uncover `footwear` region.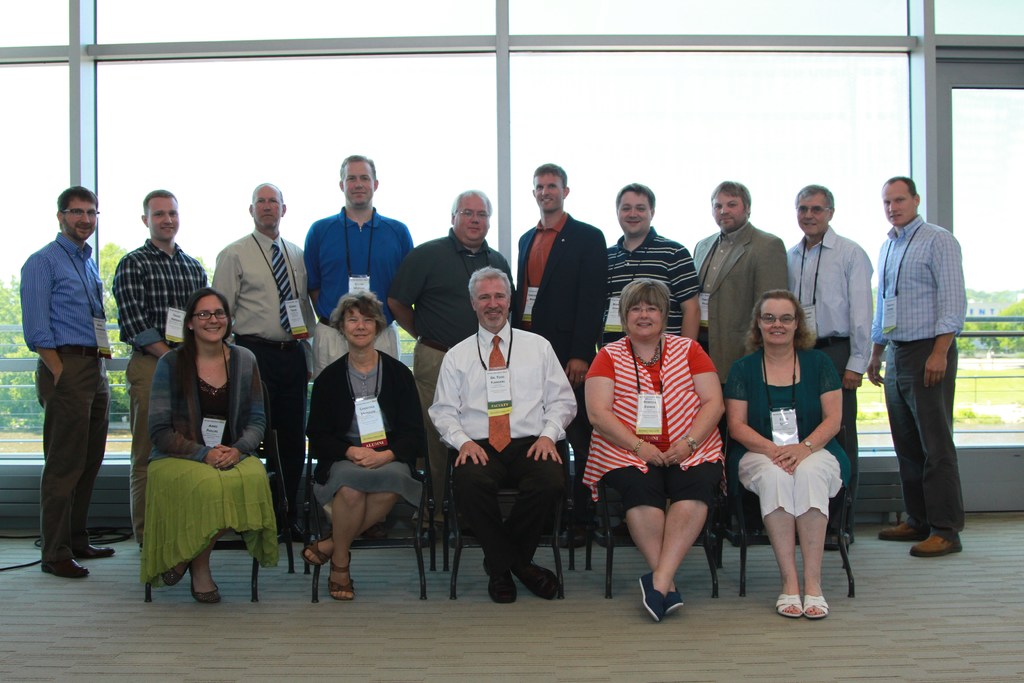
Uncovered: rect(72, 547, 118, 557).
